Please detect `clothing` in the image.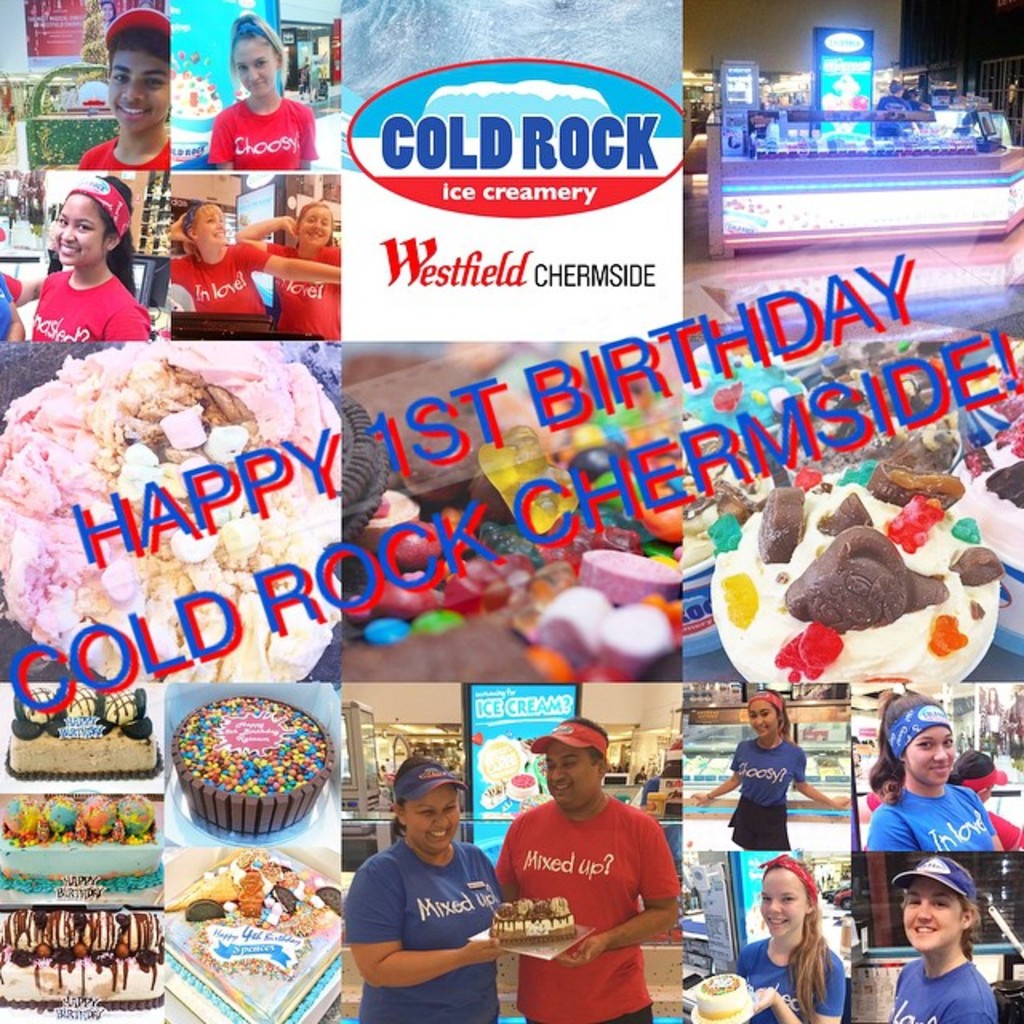
rect(738, 925, 854, 1022).
